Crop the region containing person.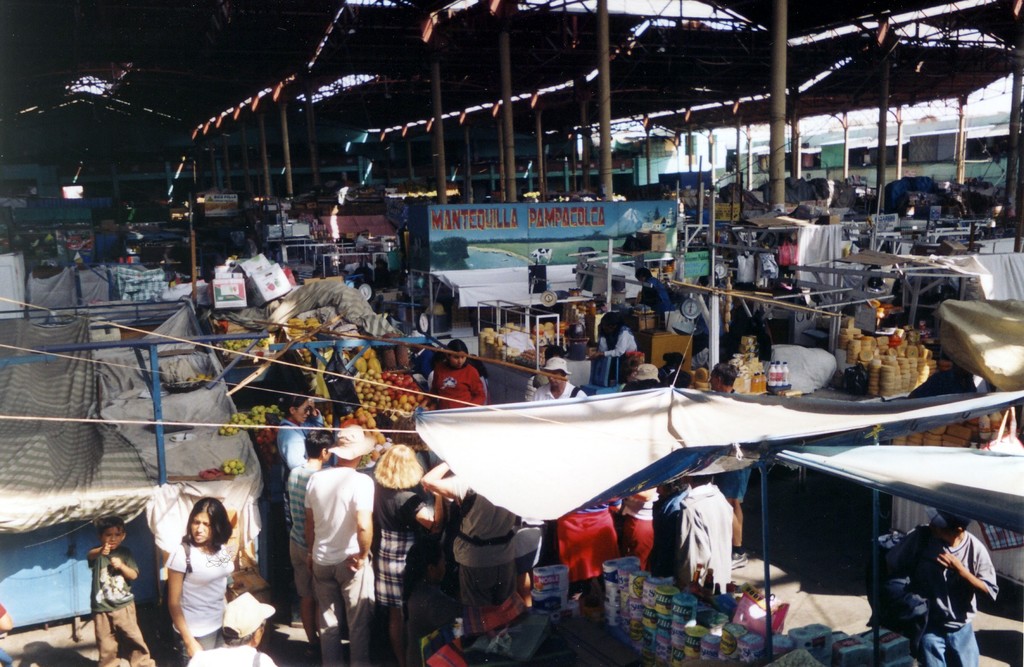
Crop region: 611/485/663/575.
